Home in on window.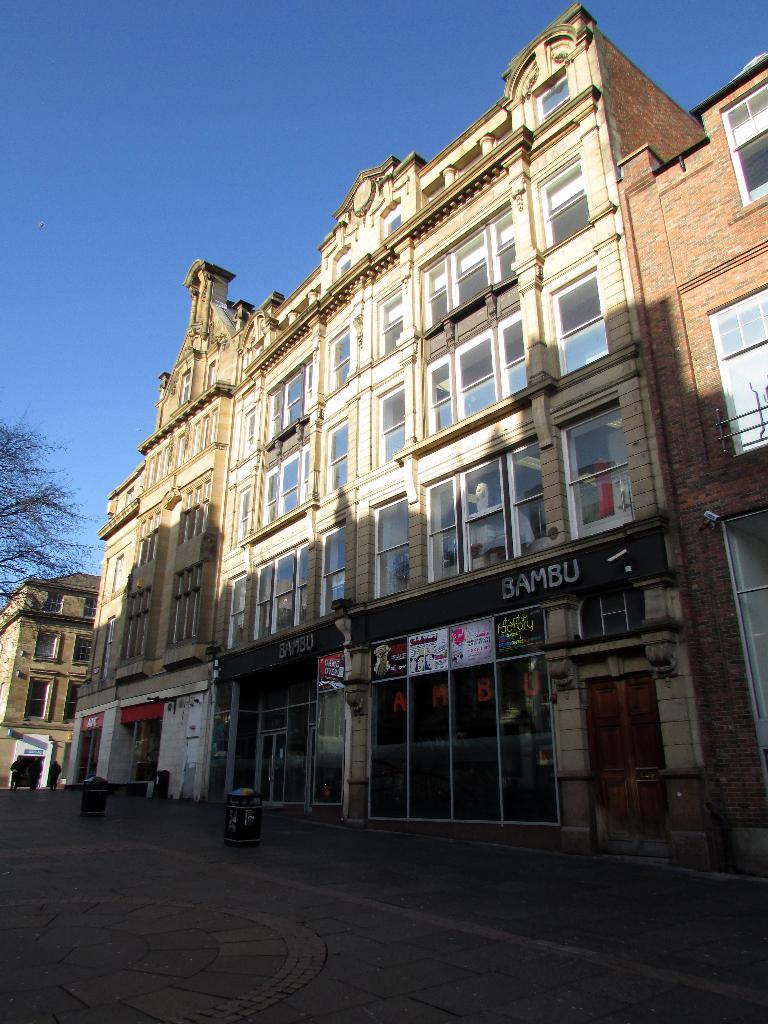
Homed in at box(324, 417, 350, 495).
